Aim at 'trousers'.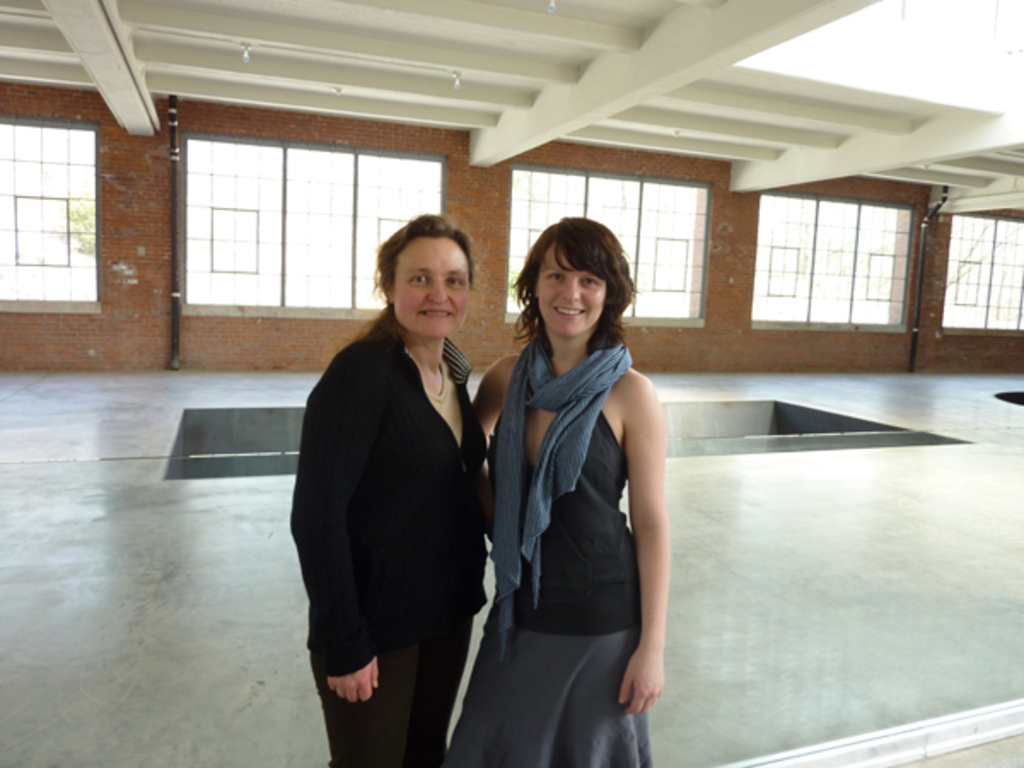
Aimed at region(309, 611, 474, 766).
